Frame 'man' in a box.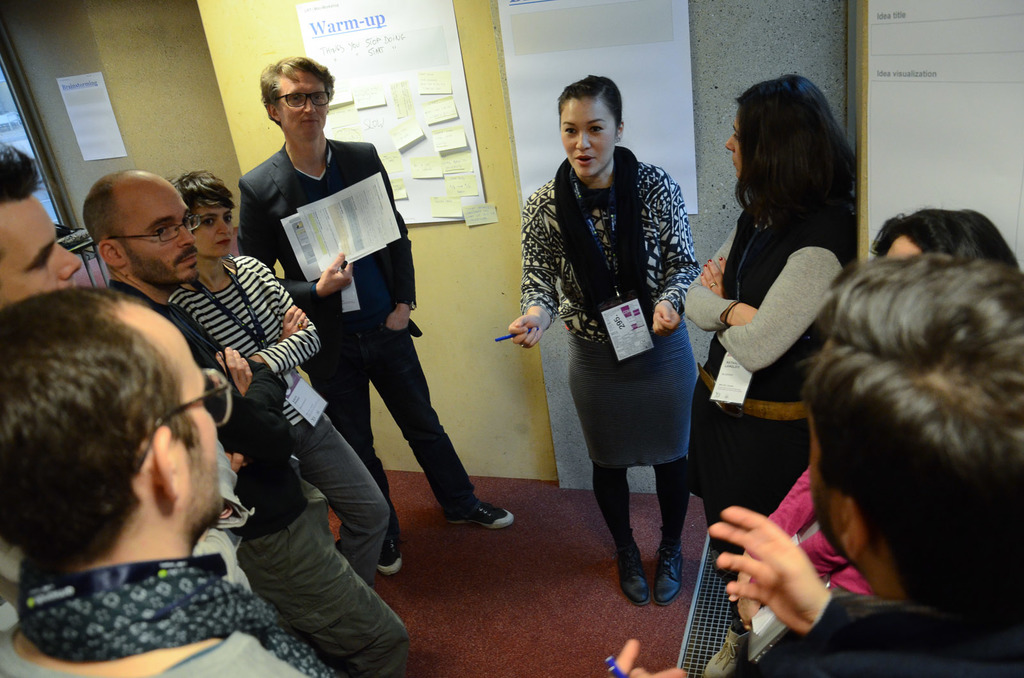
618/268/1023/677.
